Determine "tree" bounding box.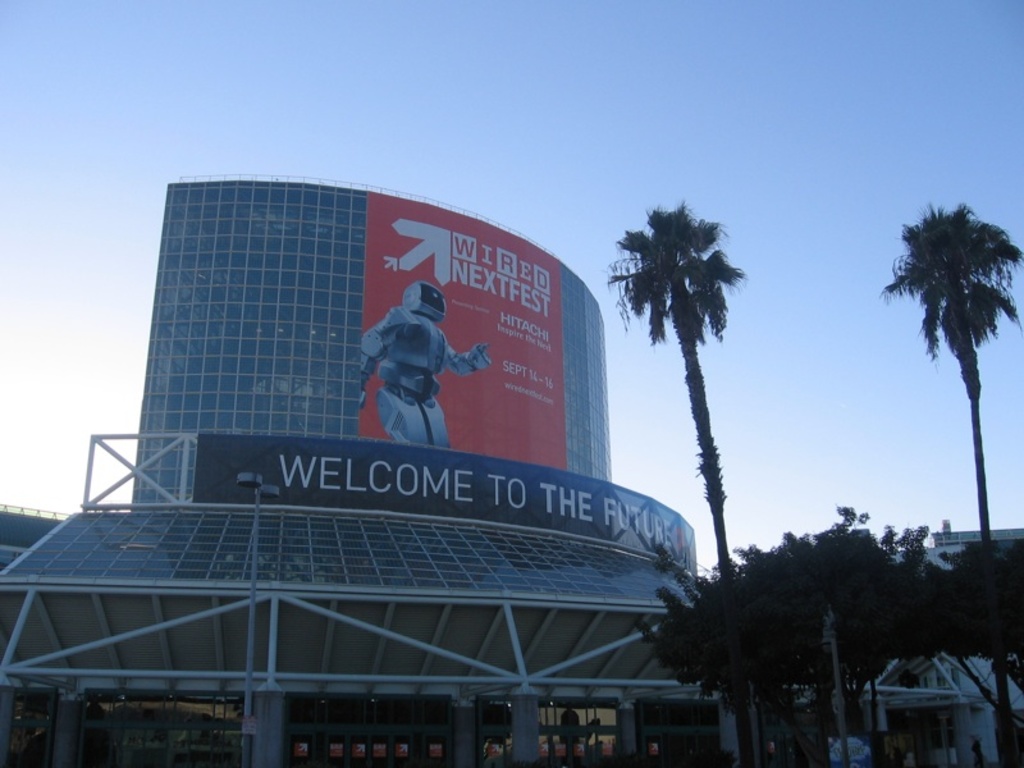
Determined: x1=616 y1=173 x2=751 y2=580.
